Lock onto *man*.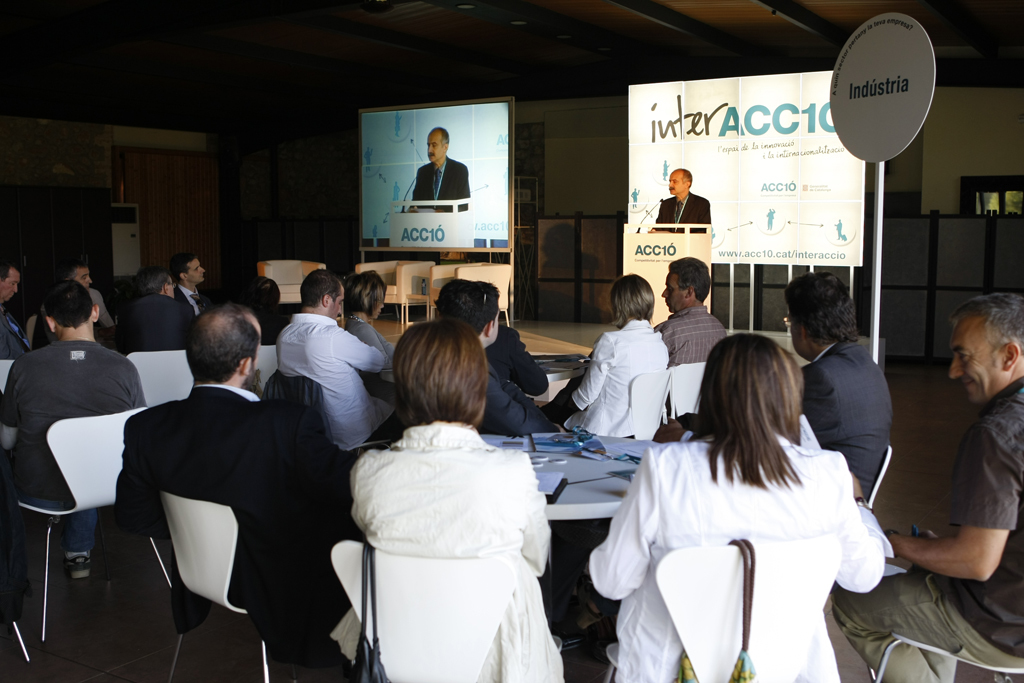
Locked: (x1=654, y1=253, x2=726, y2=442).
